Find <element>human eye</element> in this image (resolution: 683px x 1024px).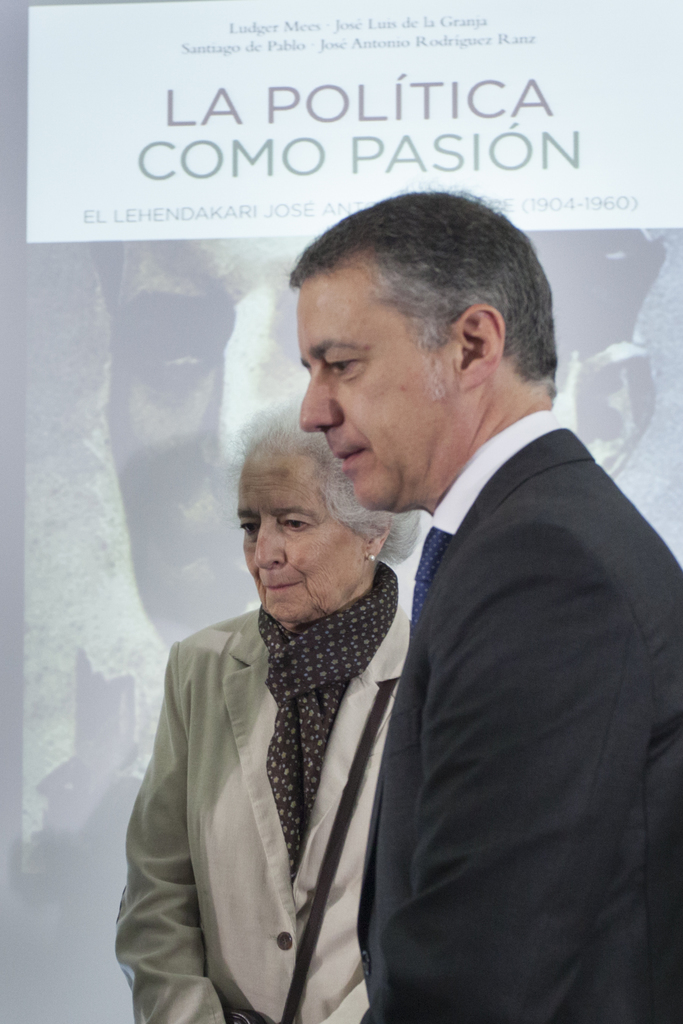
left=276, top=509, right=317, bottom=538.
